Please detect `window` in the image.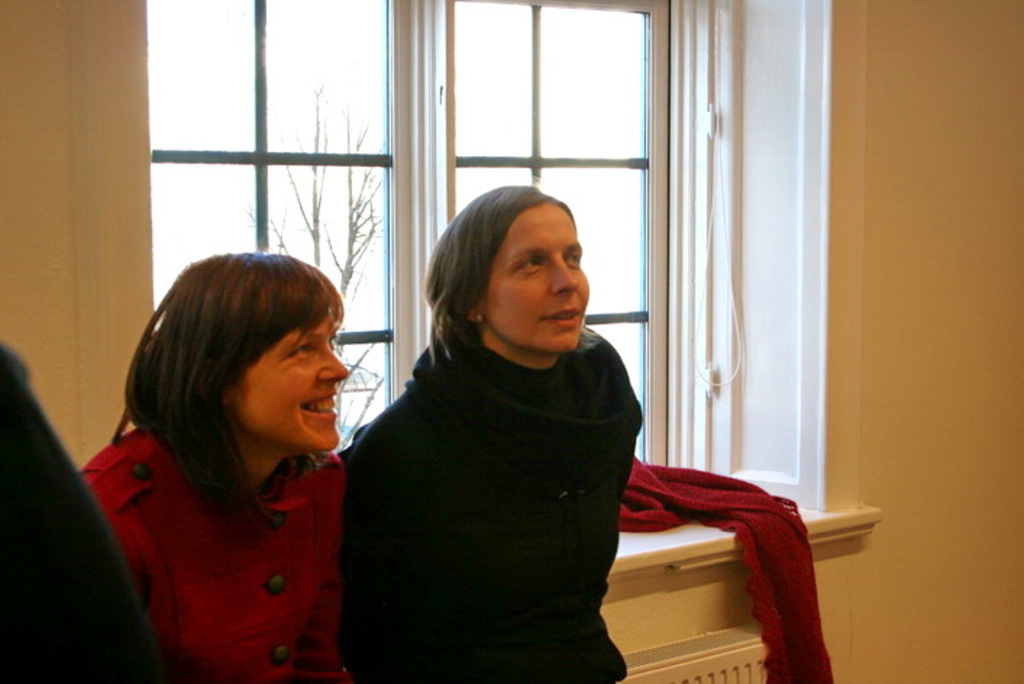
(148, 0, 681, 538).
